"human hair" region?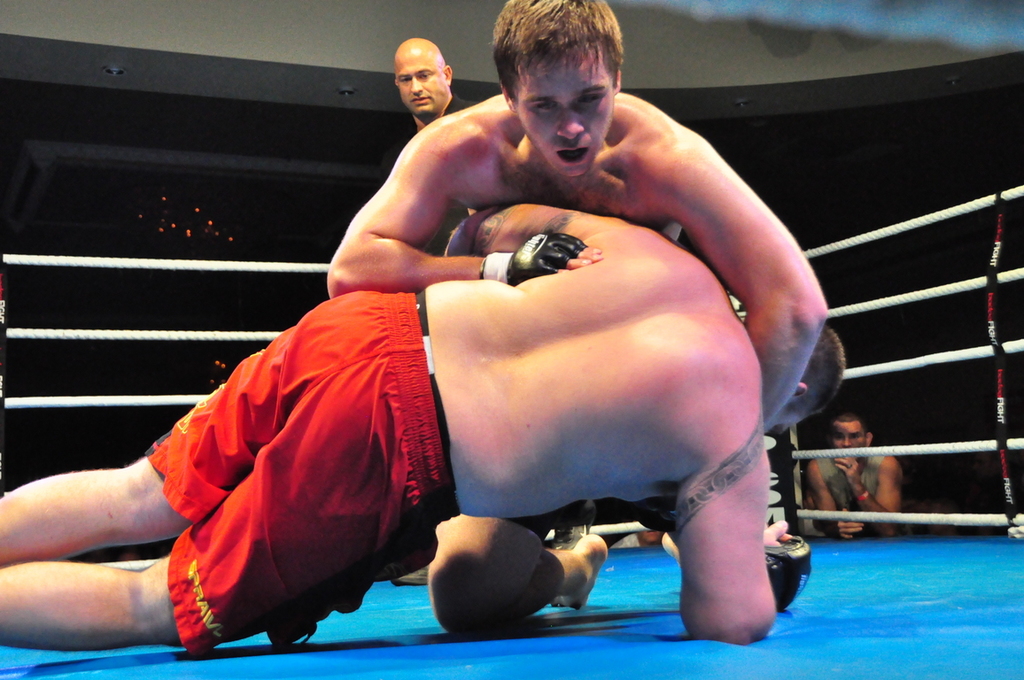
(800,317,849,420)
